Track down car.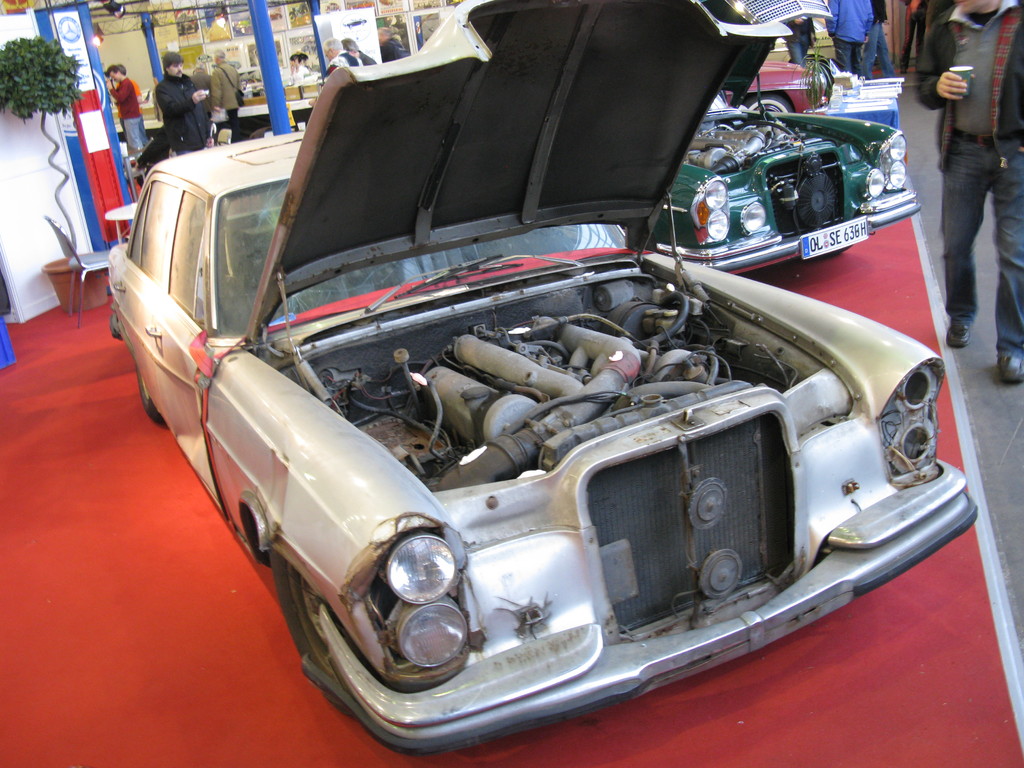
Tracked to 652 0 922 275.
